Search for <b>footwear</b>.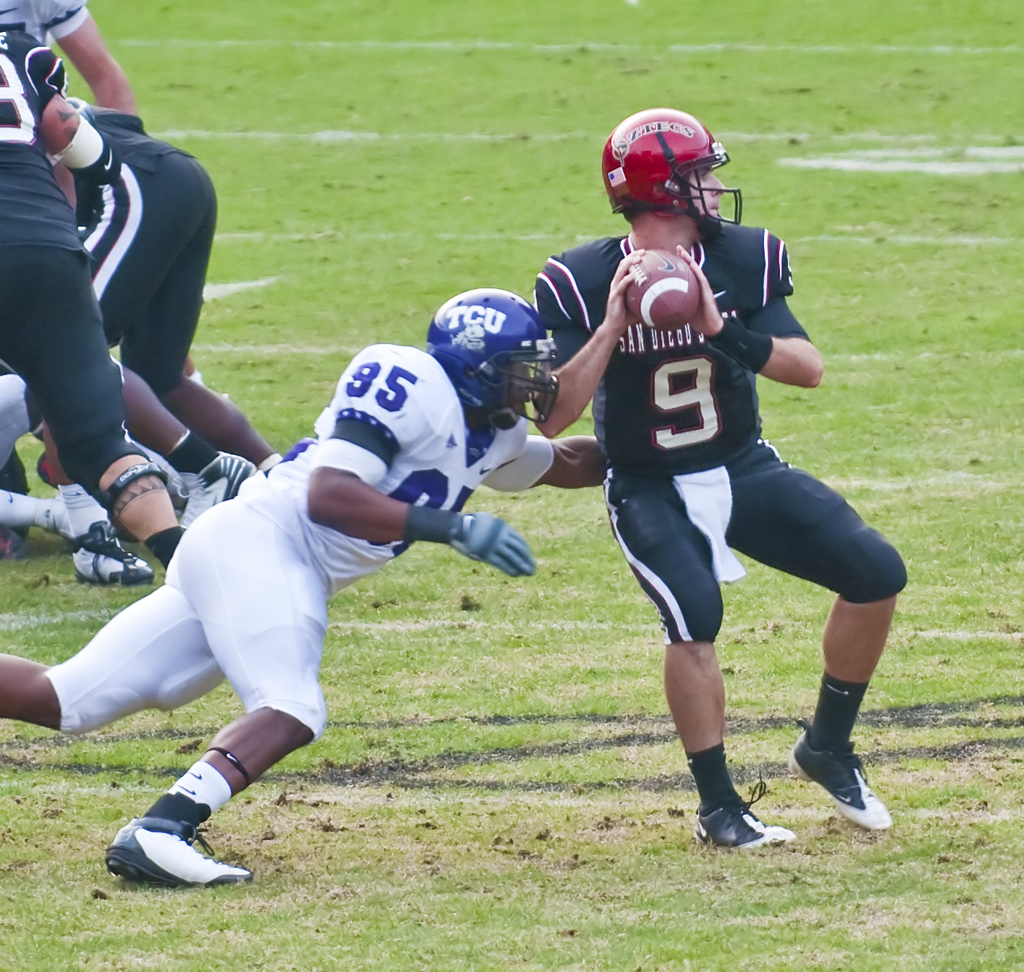
Found at [x1=694, y1=767, x2=800, y2=852].
